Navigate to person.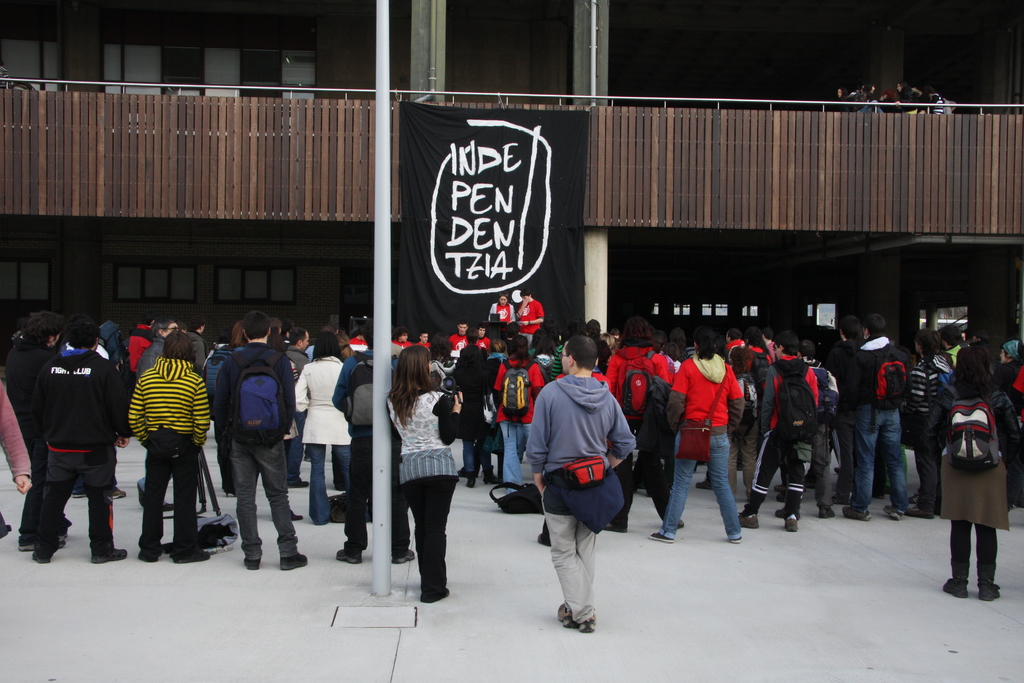
Navigation target: 488,334,550,494.
